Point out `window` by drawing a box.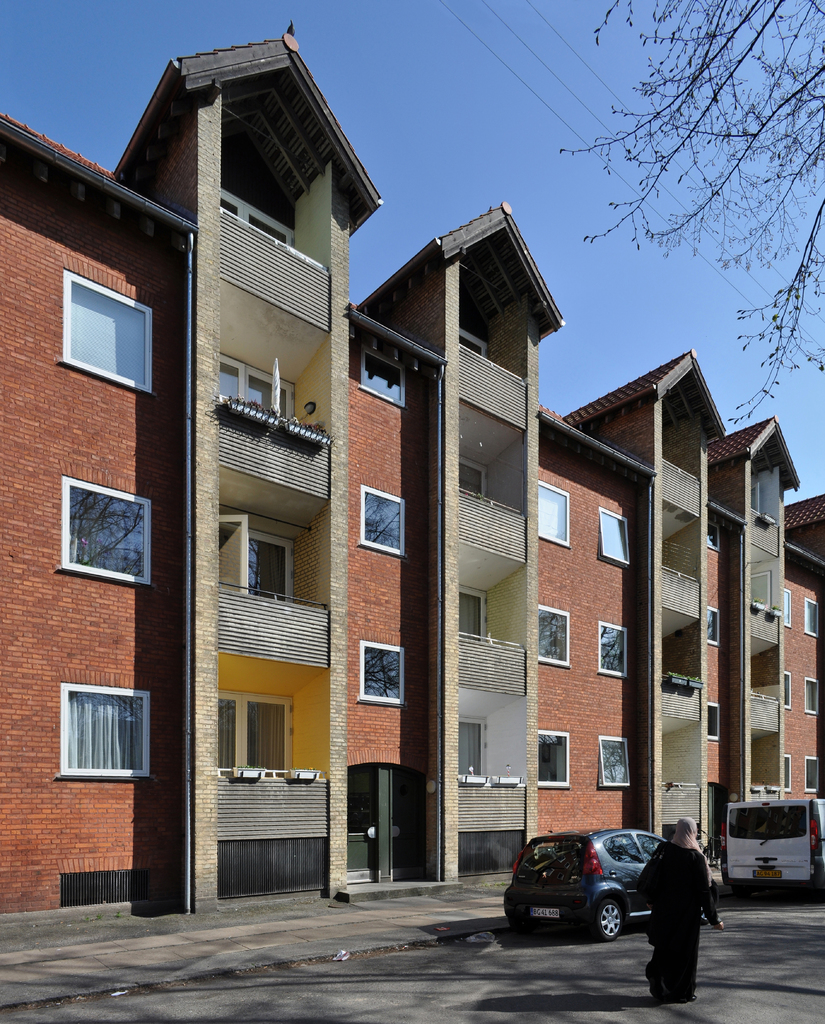
47, 468, 170, 575.
